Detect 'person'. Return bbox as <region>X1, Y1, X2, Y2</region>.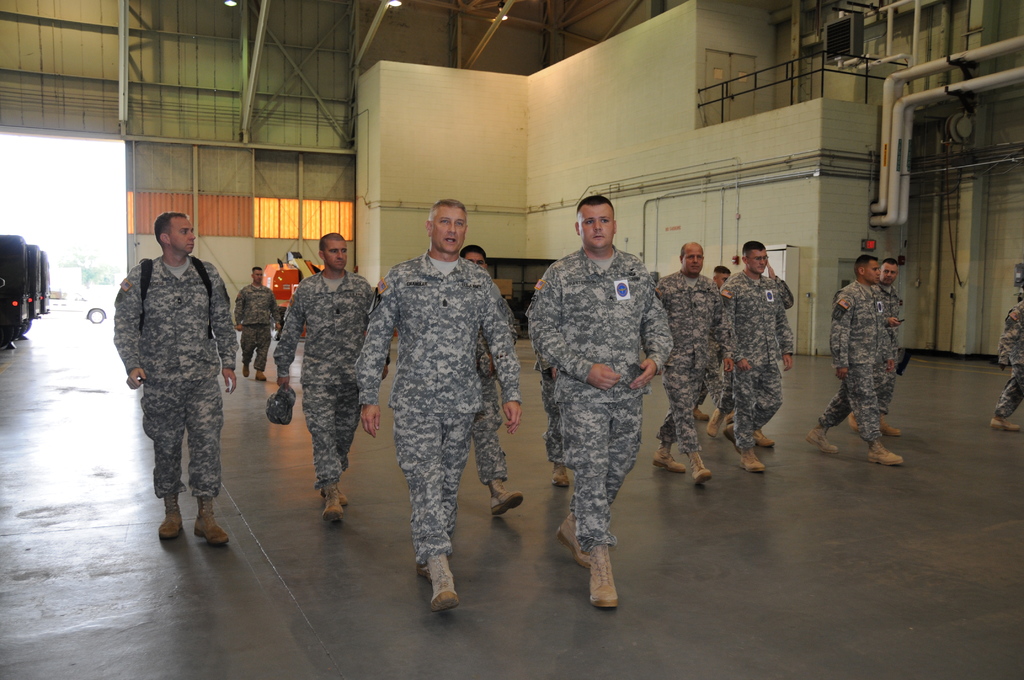
<region>650, 240, 726, 480</region>.
